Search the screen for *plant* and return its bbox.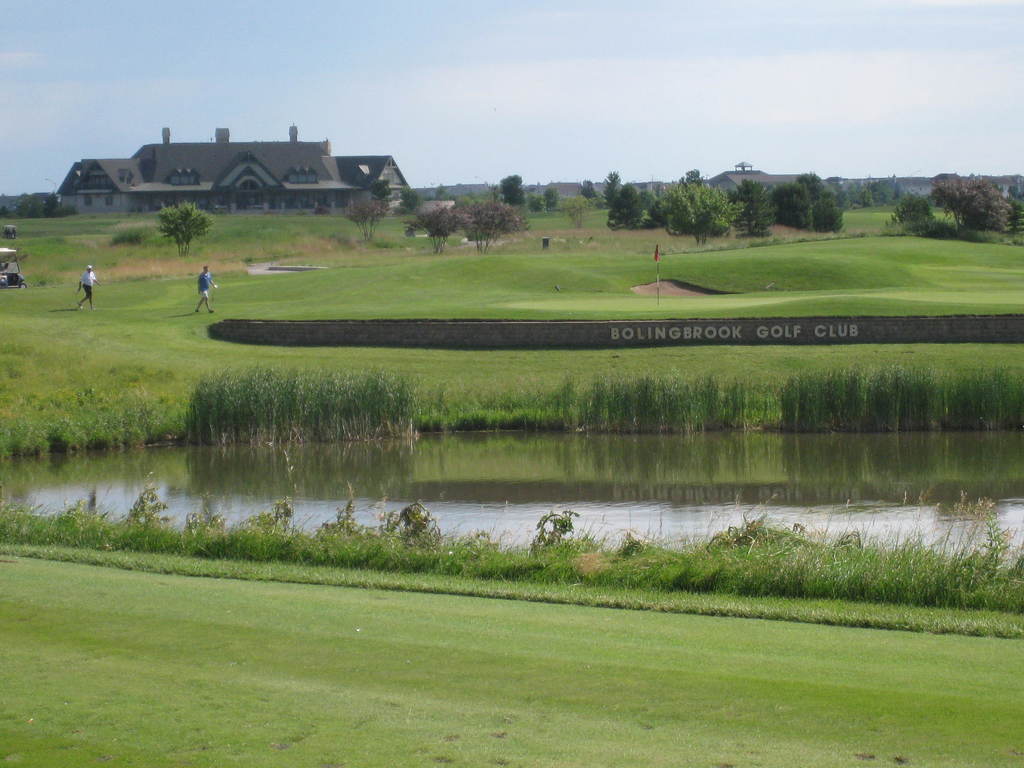
Found: (x1=376, y1=495, x2=440, y2=573).
